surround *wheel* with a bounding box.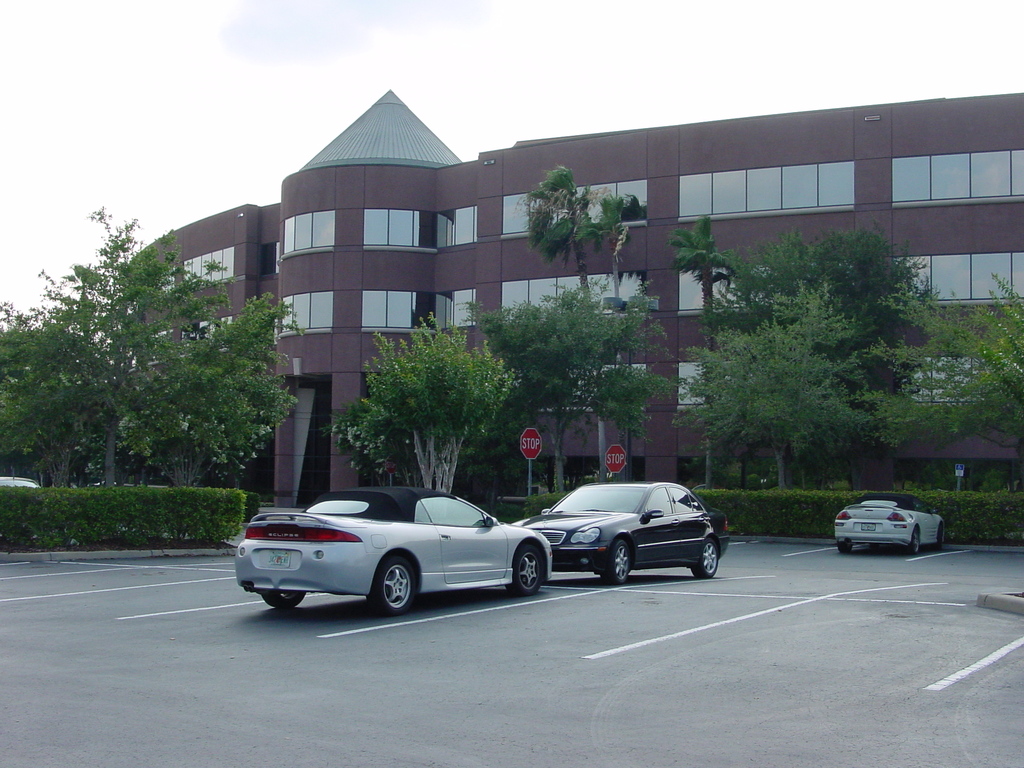
<box>263,590,303,607</box>.
